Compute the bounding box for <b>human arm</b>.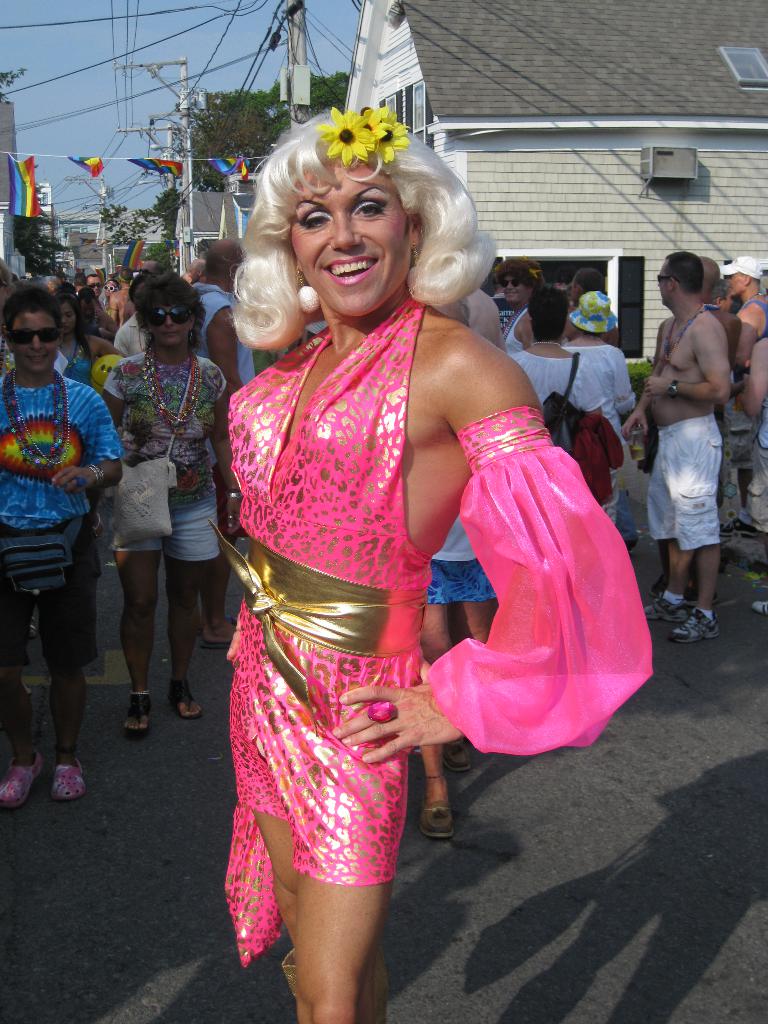
{"x1": 618, "y1": 319, "x2": 658, "y2": 440}.
